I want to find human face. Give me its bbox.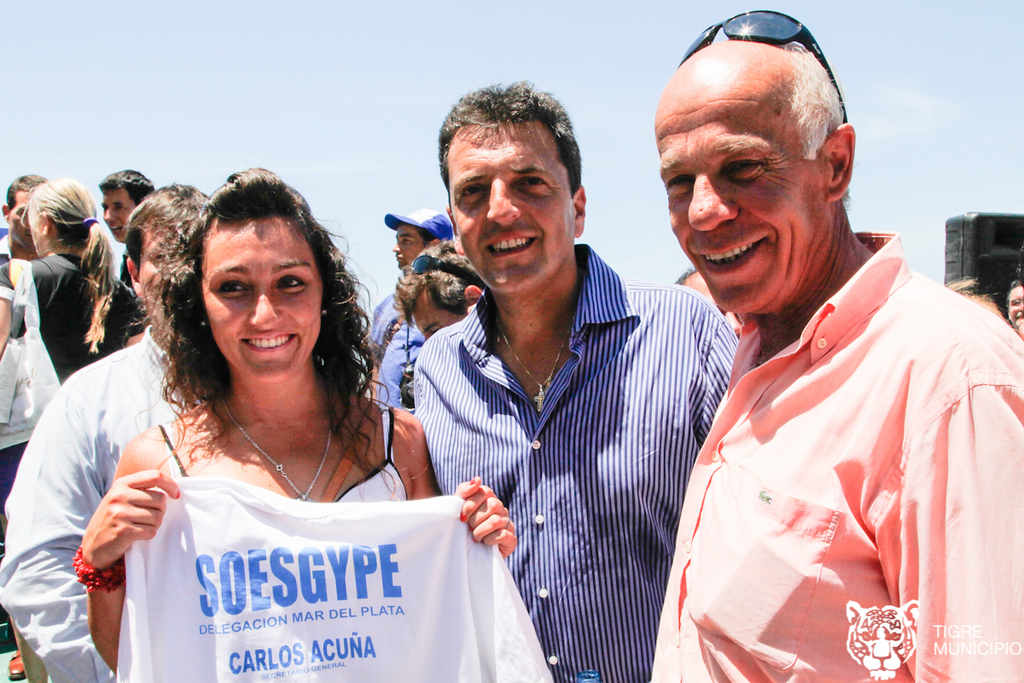
l=142, t=222, r=195, b=324.
